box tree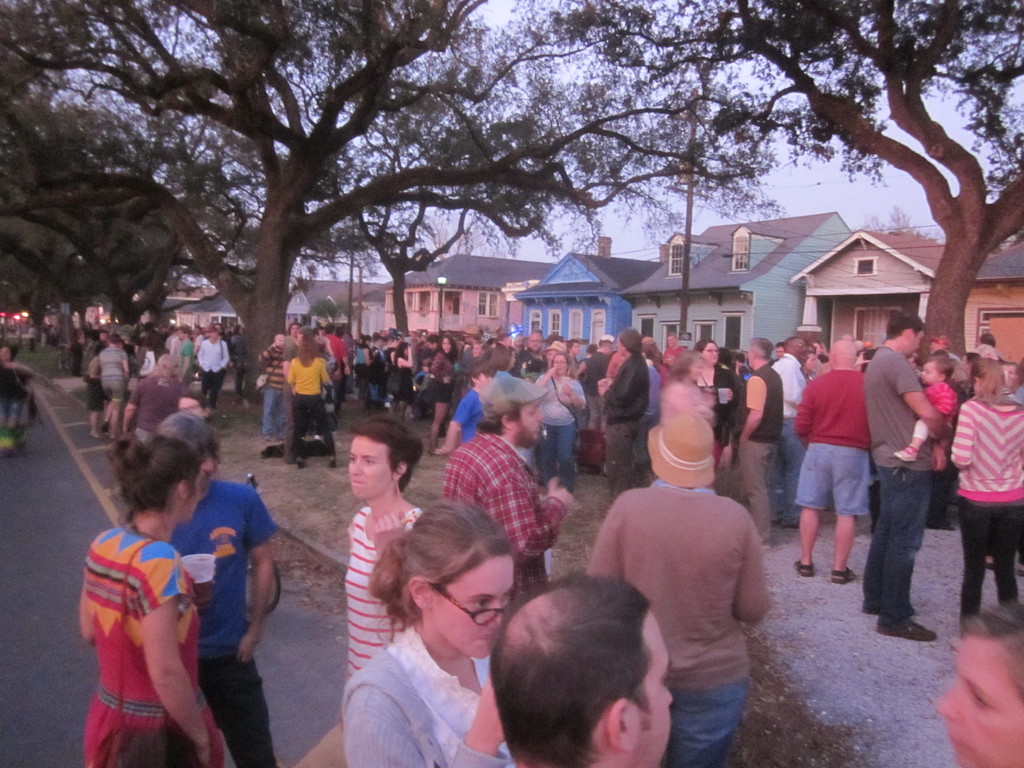
0:0:629:394
